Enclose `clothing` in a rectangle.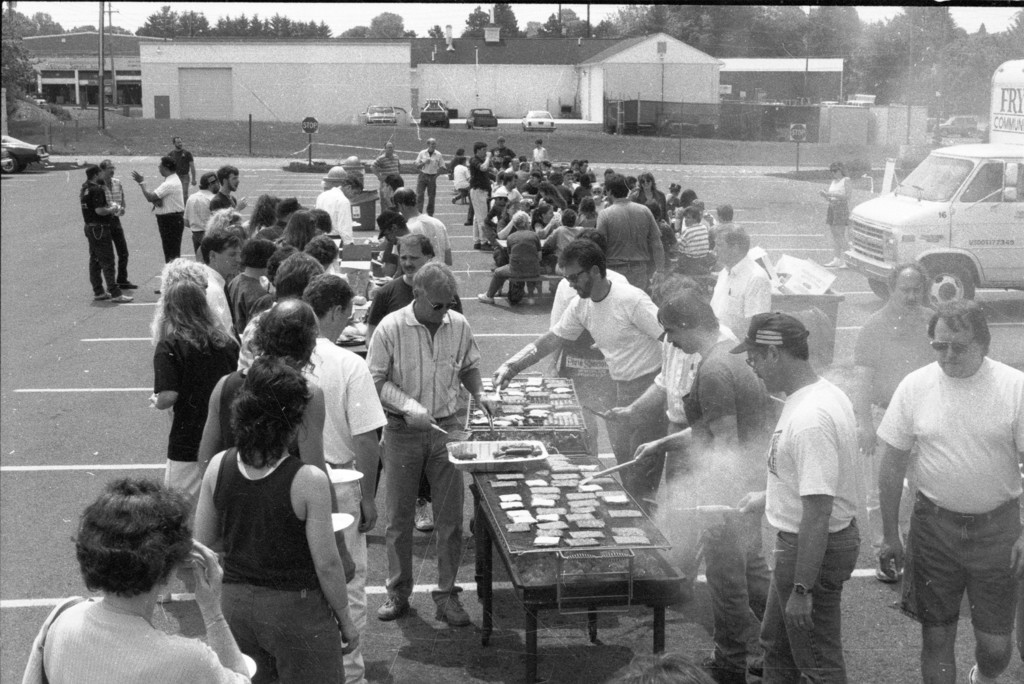
(318, 178, 360, 241).
